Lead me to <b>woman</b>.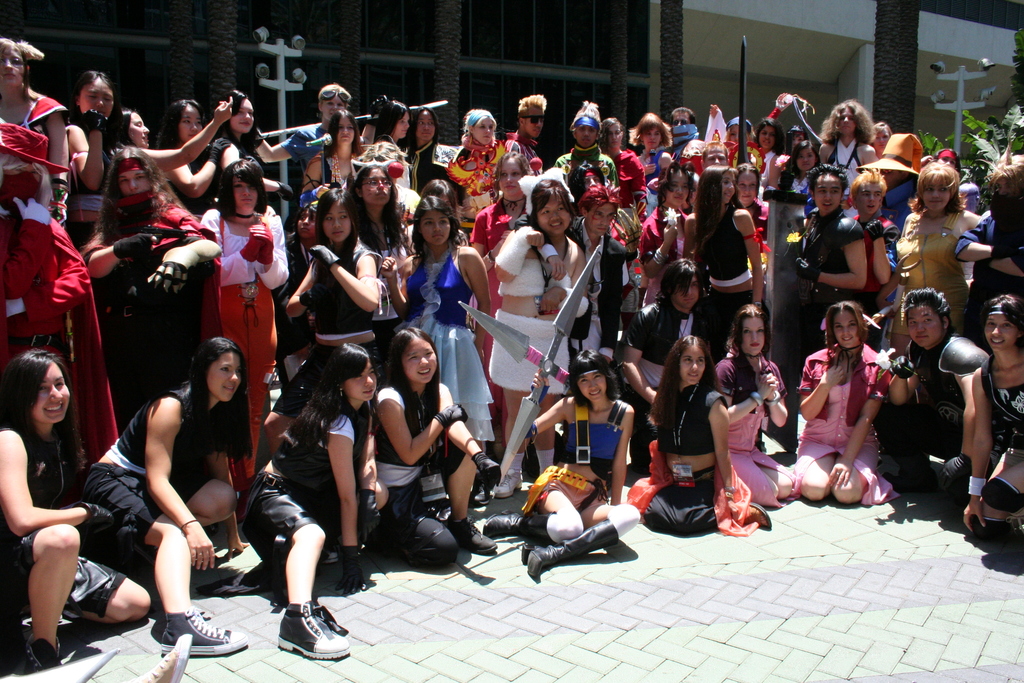
Lead to crop(893, 160, 984, 358).
